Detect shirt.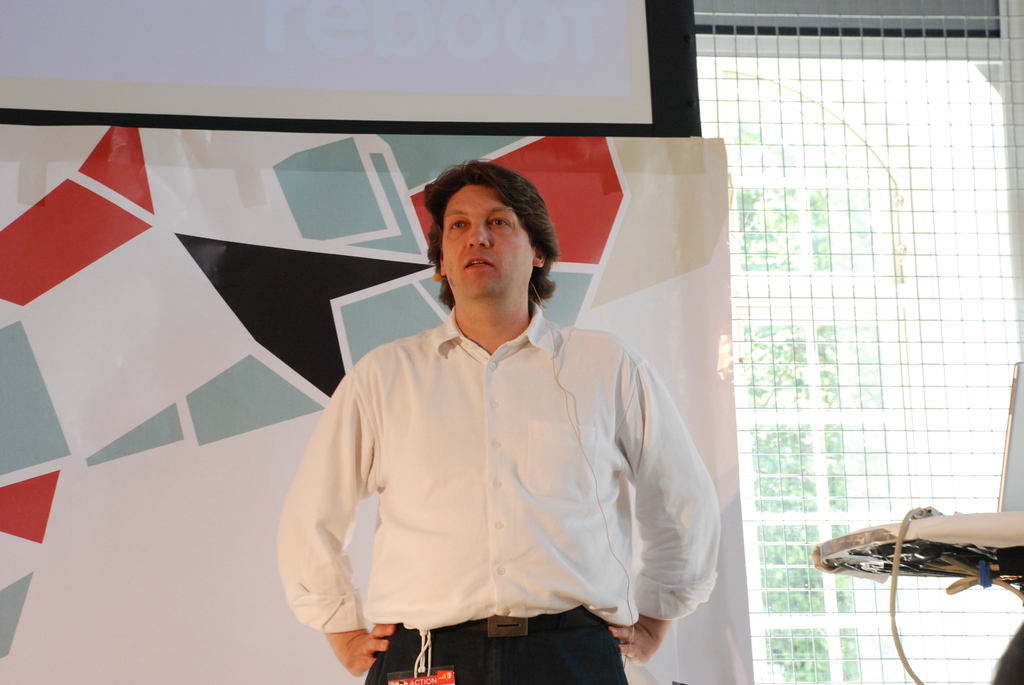
Detected at 273,305,724,634.
